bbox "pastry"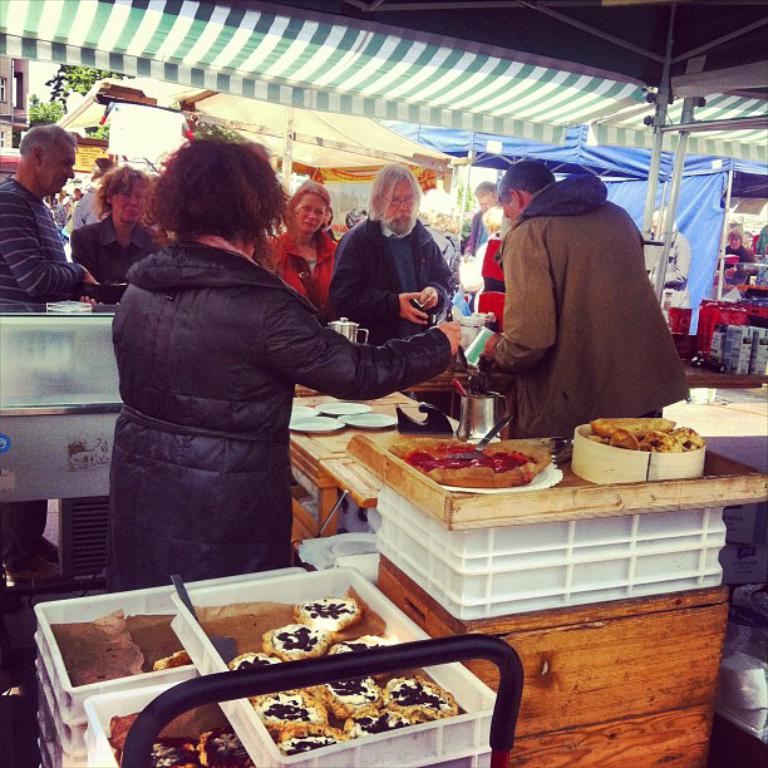
region(230, 653, 281, 671)
